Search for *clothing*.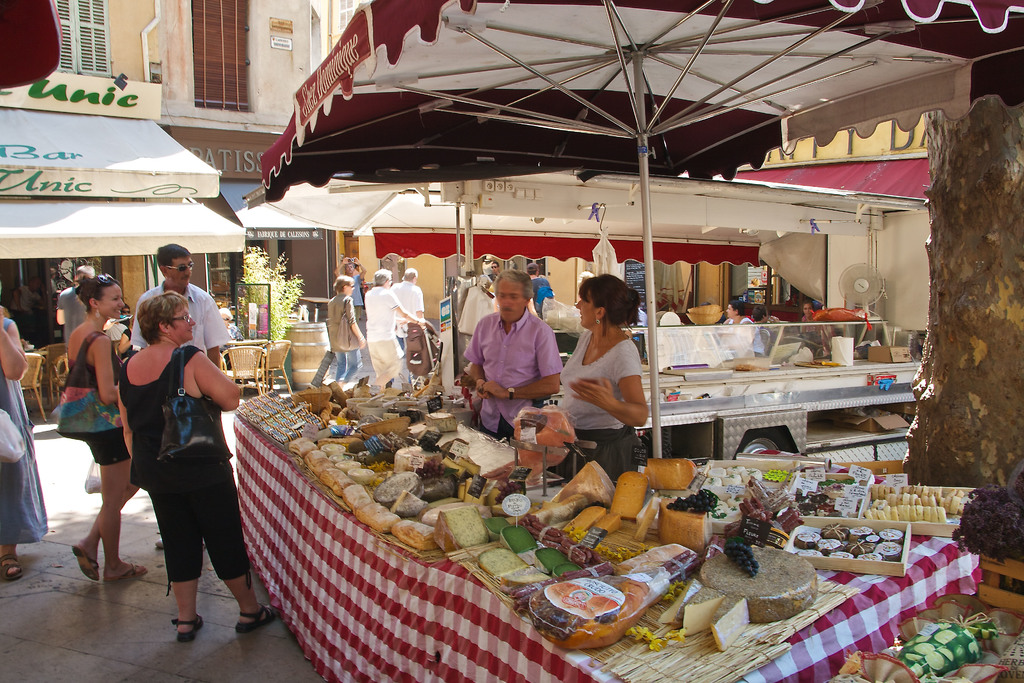
Found at Rect(118, 336, 237, 577).
